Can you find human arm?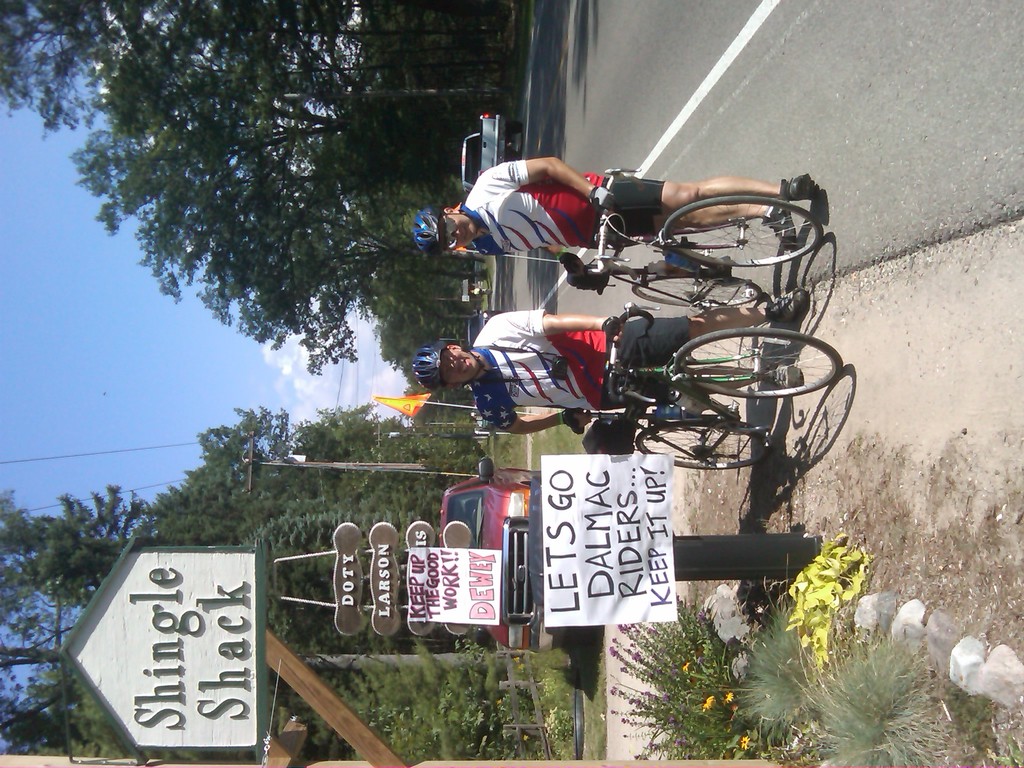
Yes, bounding box: [left=481, top=152, right=616, bottom=213].
